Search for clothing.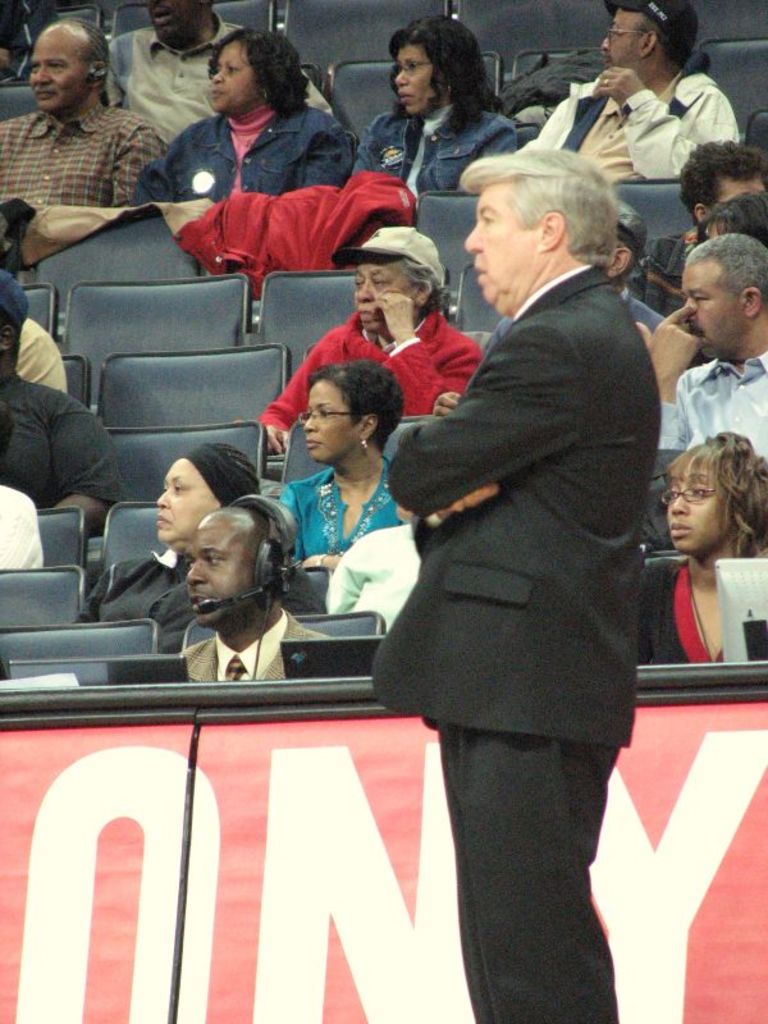
Found at (0, 371, 128, 506).
